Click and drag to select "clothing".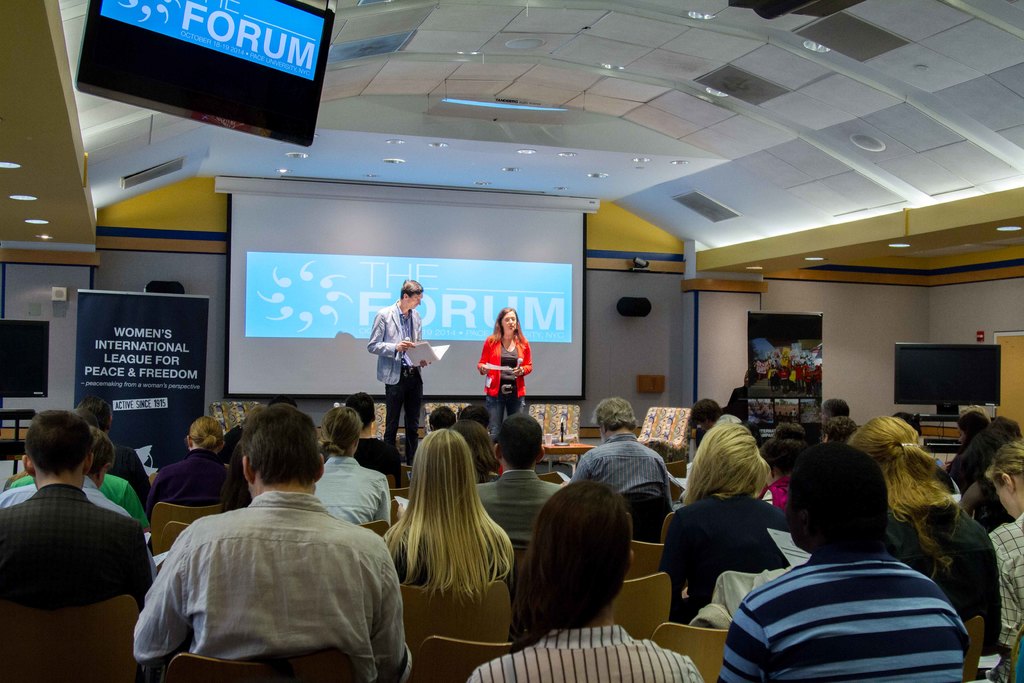
Selection: Rect(139, 488, 412, 682).
